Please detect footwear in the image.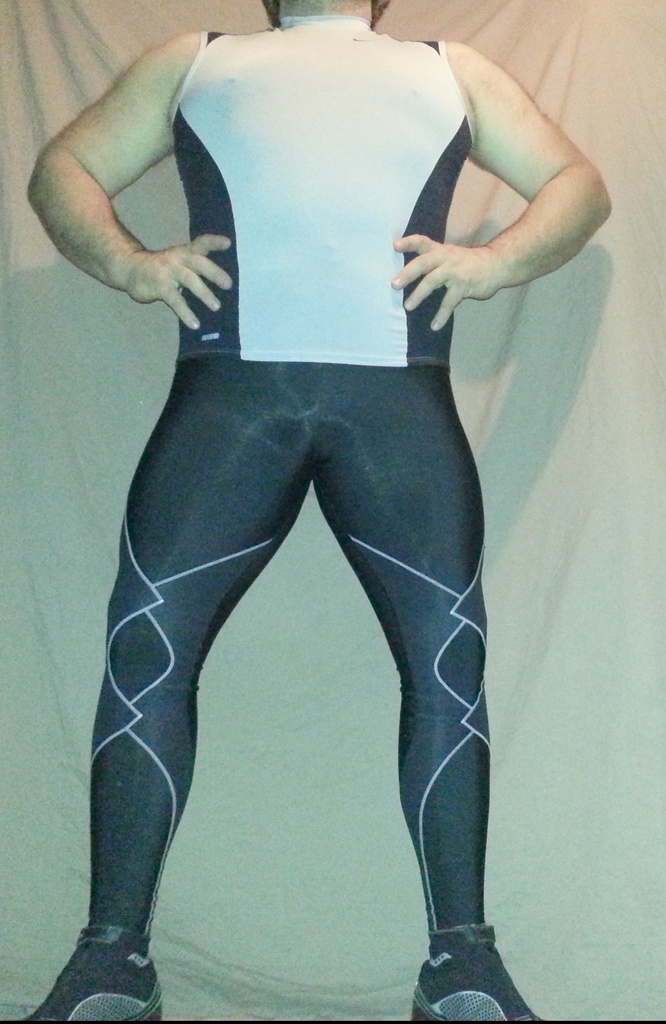
bbox(28, 879, 168, 1019).
